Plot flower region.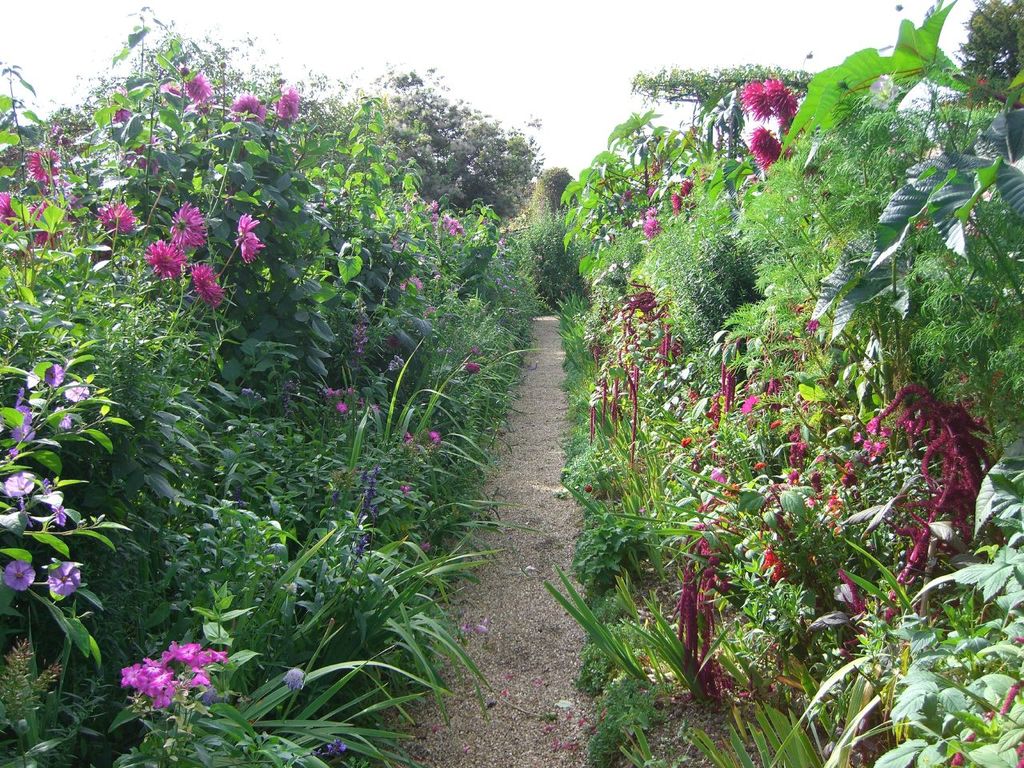
Plotted at [left=47, top=559, right=81, bottom=594].
